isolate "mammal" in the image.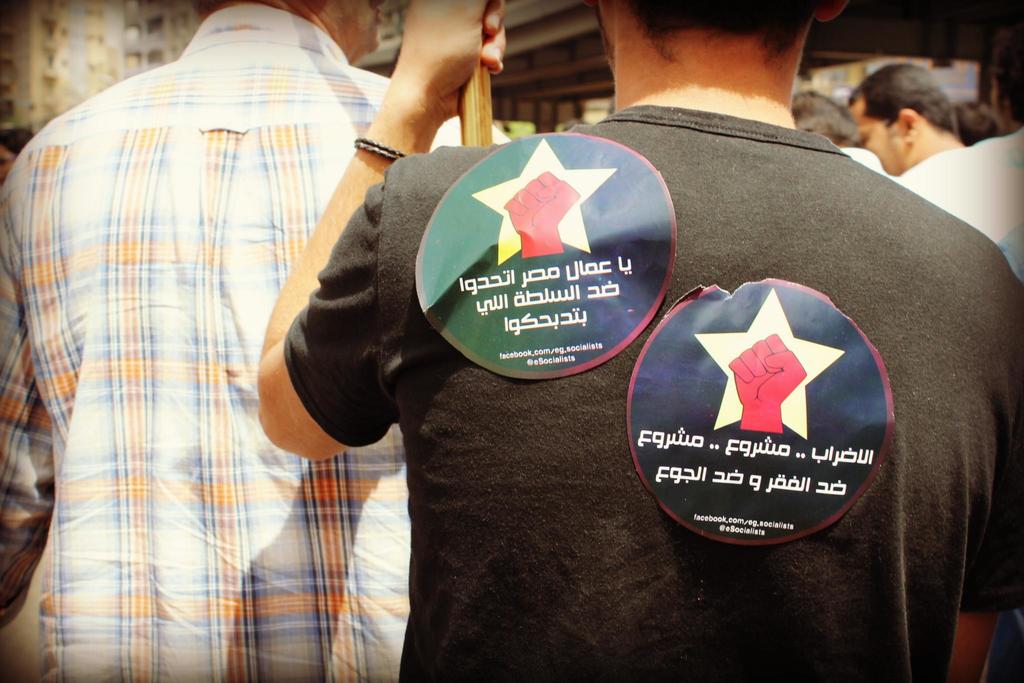
Isolated region: 222,41,1016,674.
